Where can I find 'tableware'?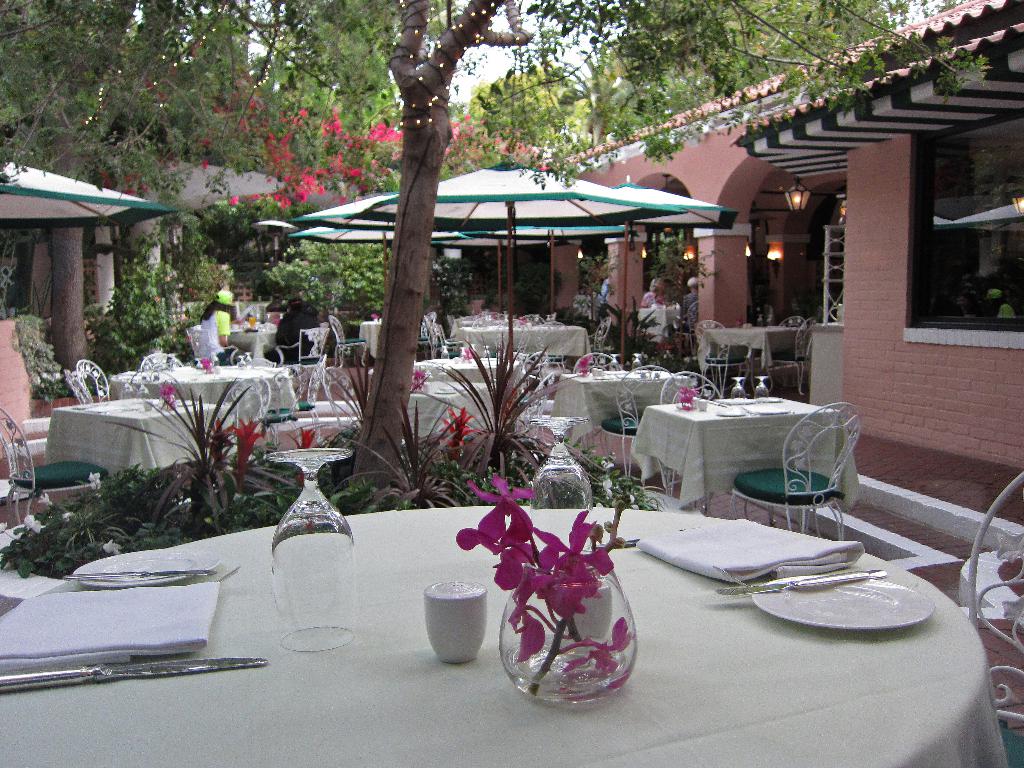
You can find it at <region>753, 373, 771, 403</region>.
